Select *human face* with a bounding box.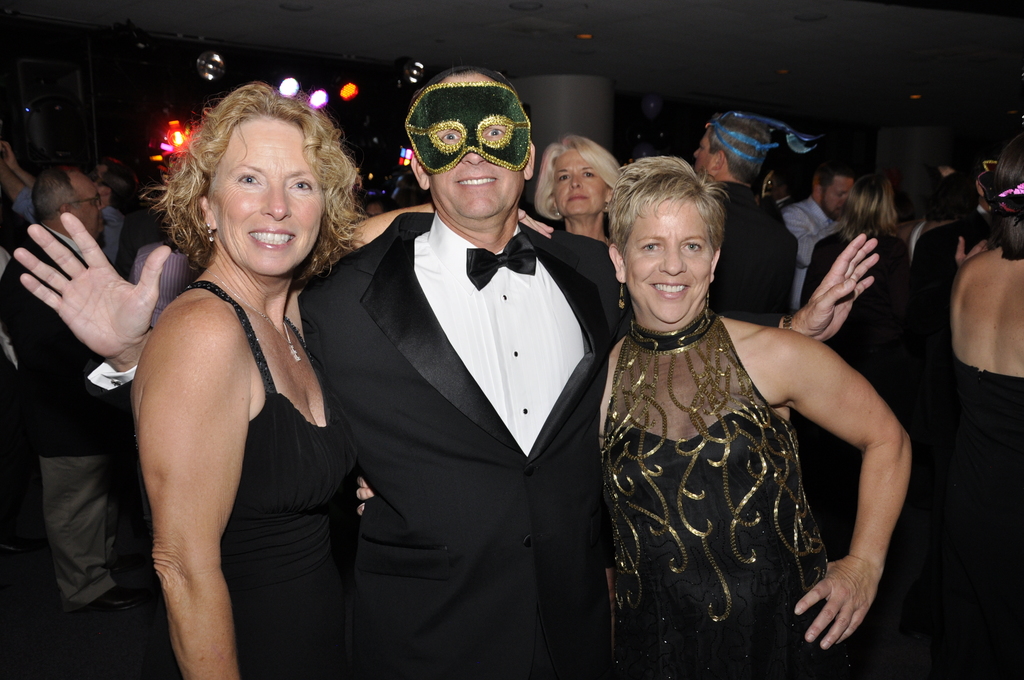
[left=693, top=127, right=714, bottom=176].
